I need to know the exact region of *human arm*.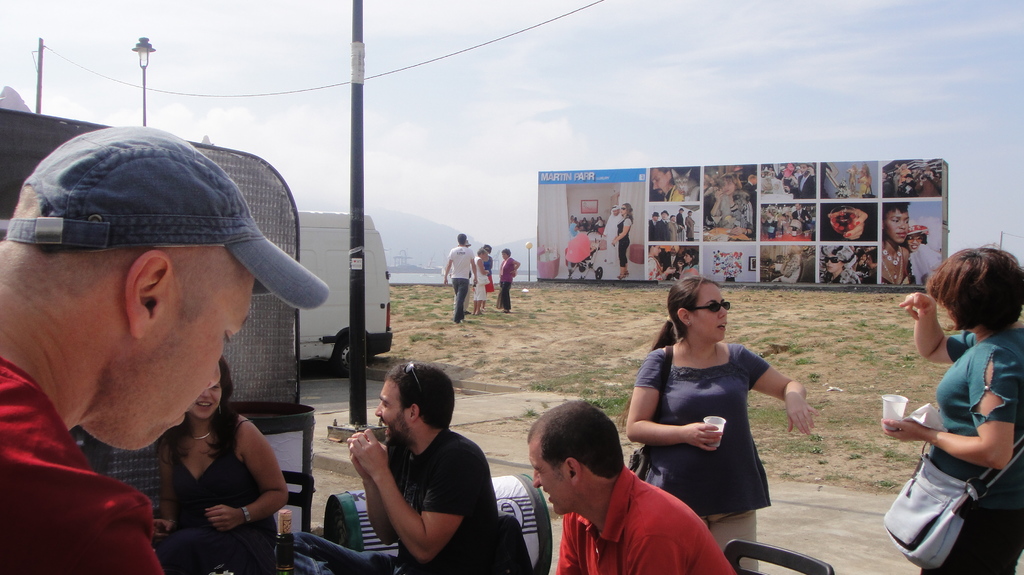
Region: box=[878, 340, 1013, 477].
